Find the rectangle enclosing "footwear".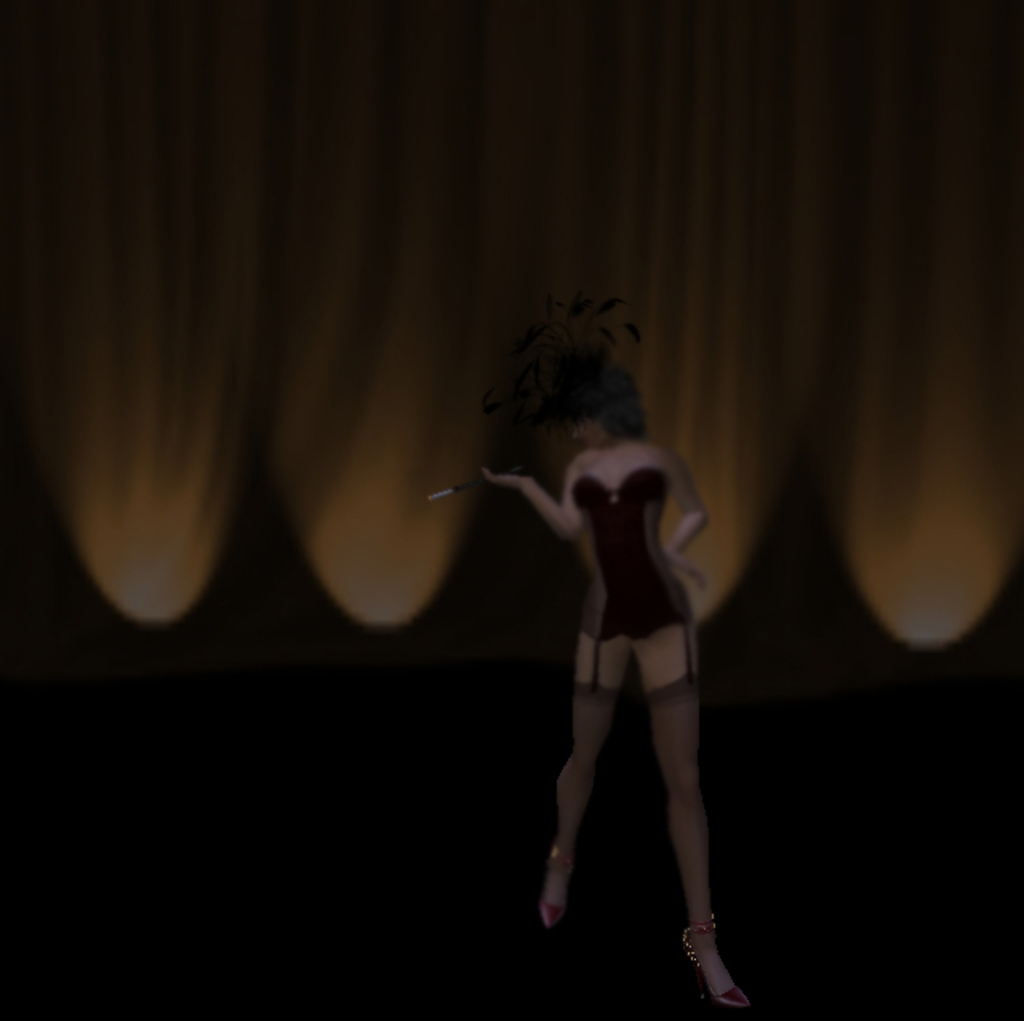
bbox=(682, 914, 754, 1007).
